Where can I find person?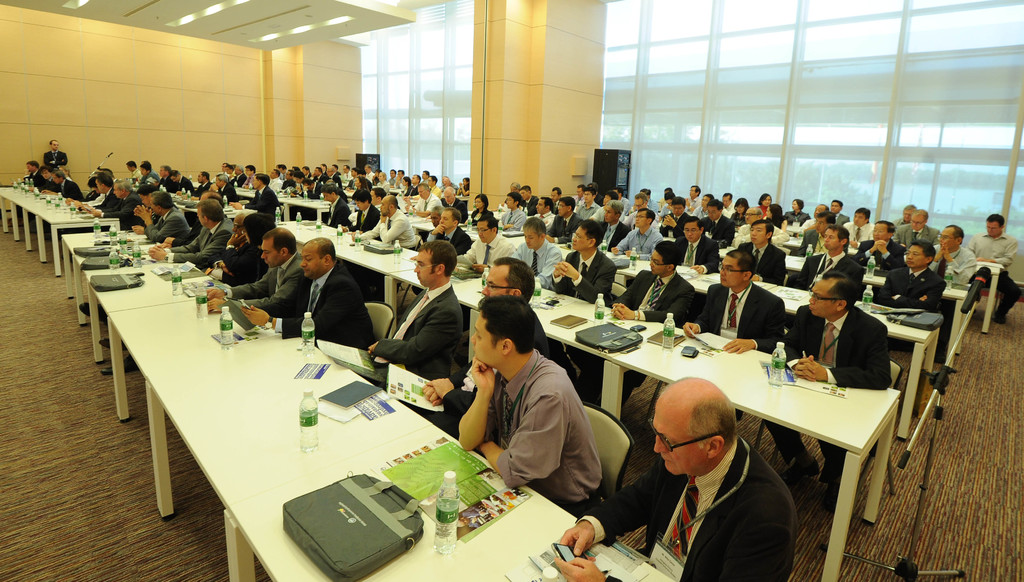
You can find it at {"x1": 455, "y1": 292, "x2": 610, "y2": 501}.
